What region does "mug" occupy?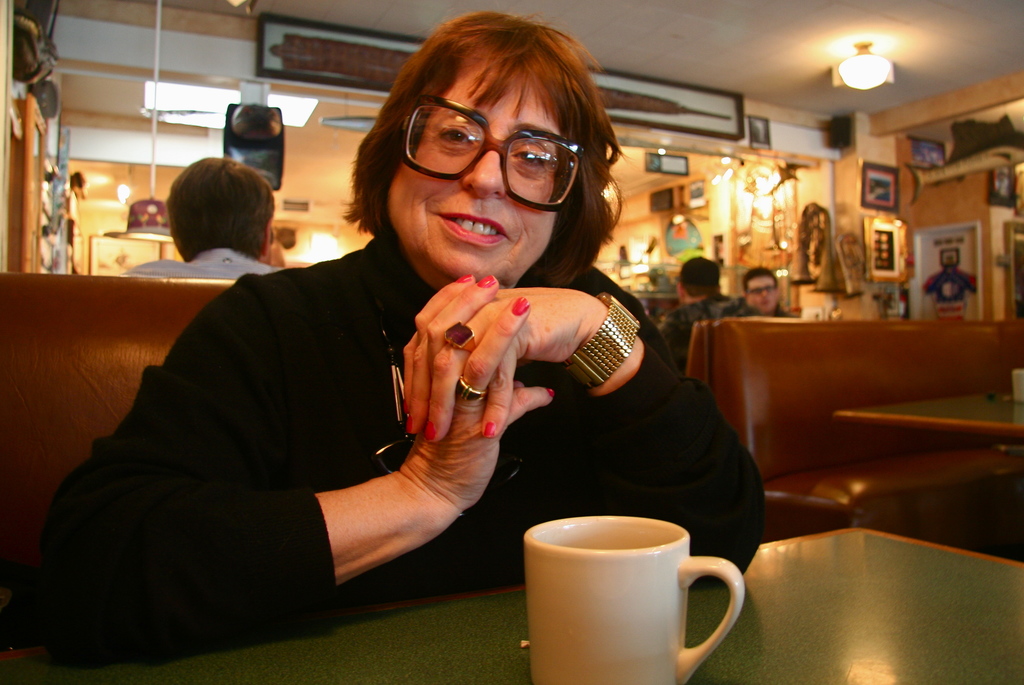
l=522, t=515, r=748, b=684.
